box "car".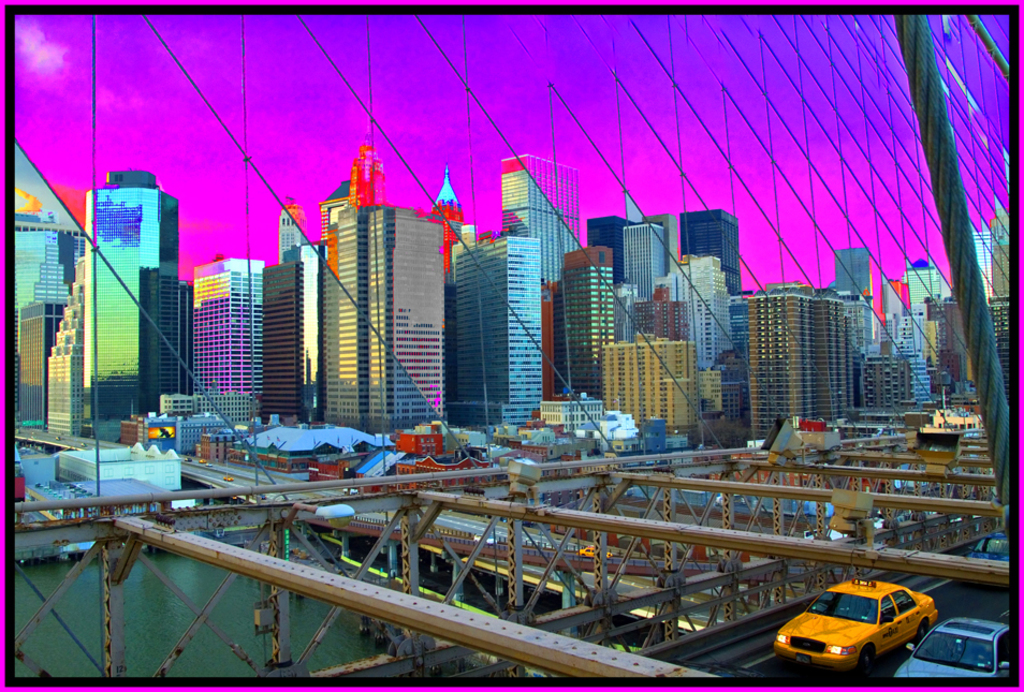
l=773, t=577, r=937, b=674.
